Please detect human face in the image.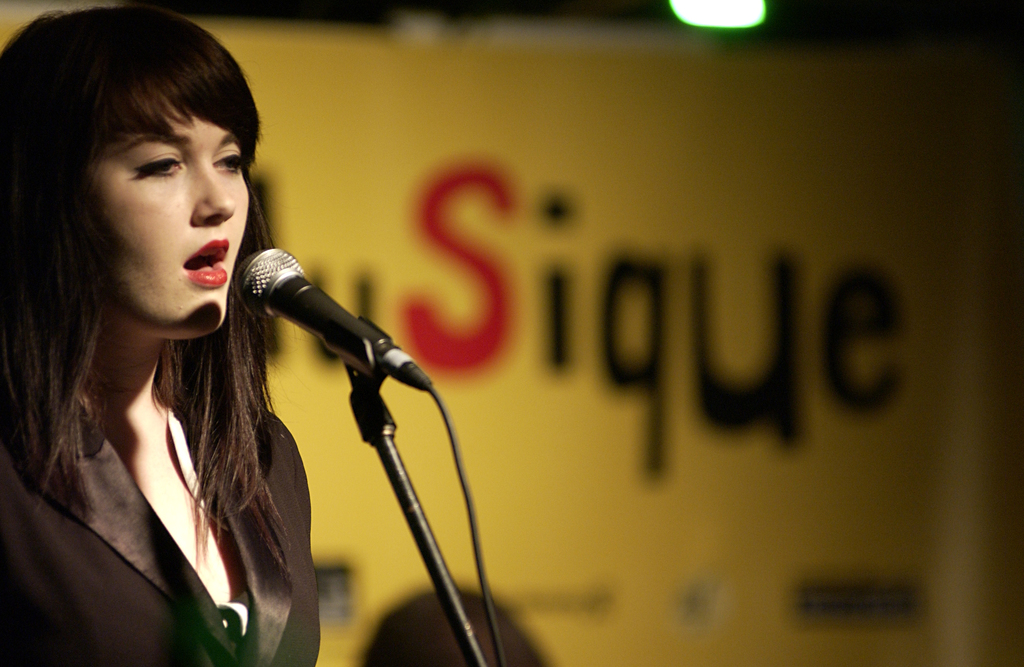
box=[86, 96, 250, 341].
